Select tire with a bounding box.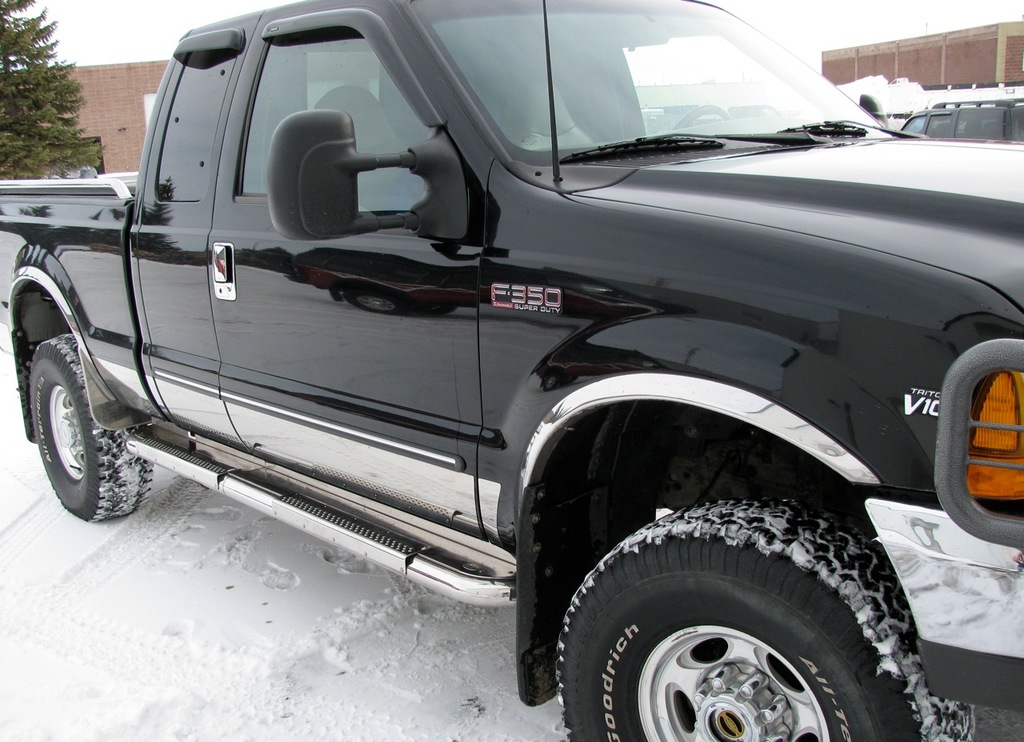
bbox(530, 509, 940, 741).
